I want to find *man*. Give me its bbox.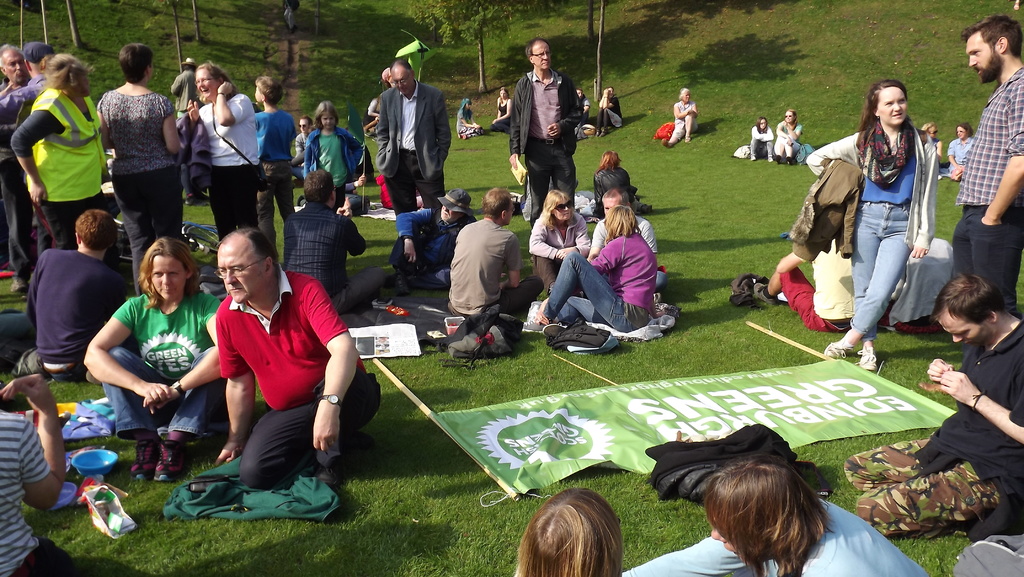
[x1=369, y1=58, x2=456, y2=215].
